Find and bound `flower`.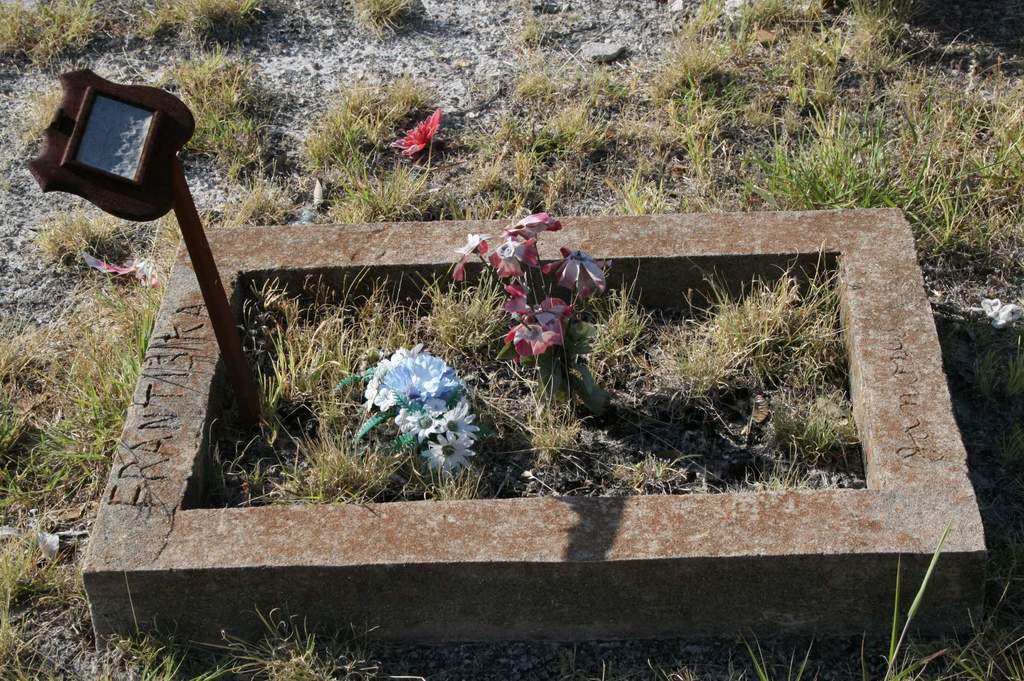
Bound: {"left": 419, "top": 439, "right": 474, "bottom": 472}.
